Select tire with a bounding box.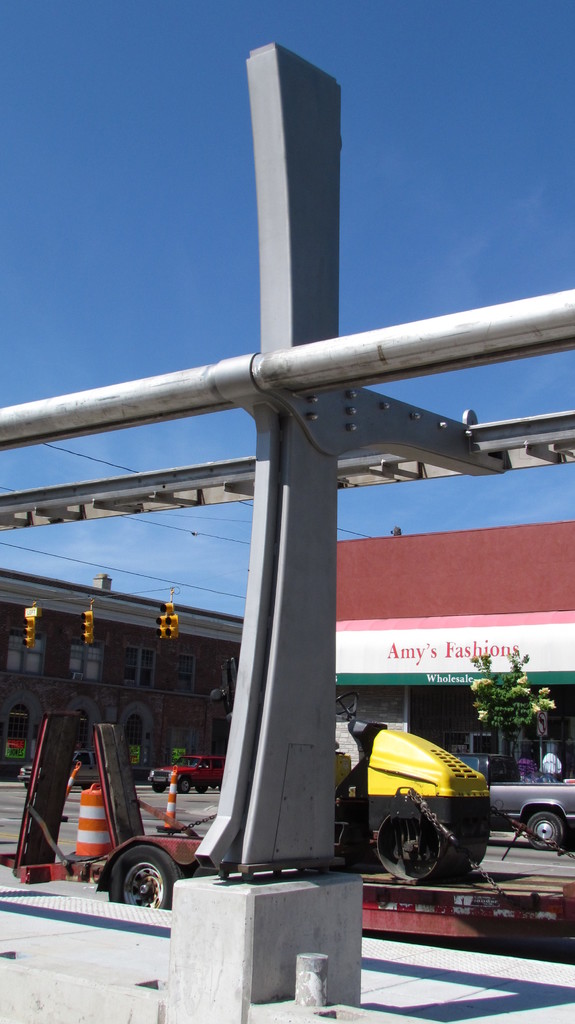
{"left": 178, "top": 778, "right": 191, "bottom": 794}.
